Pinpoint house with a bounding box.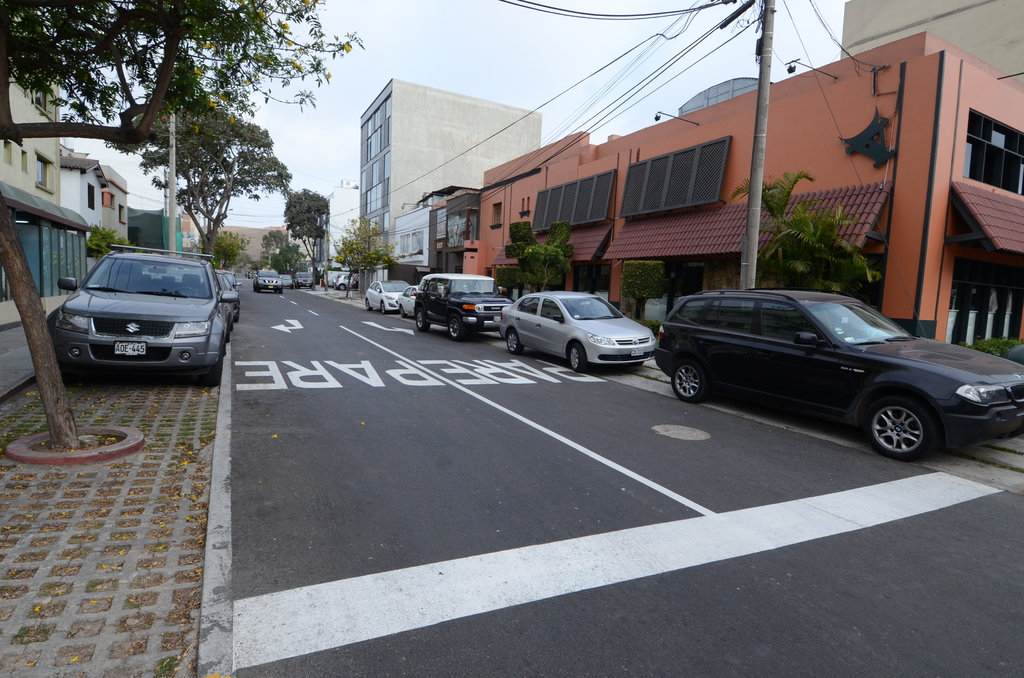
x1=434, y1=191, x2=481, y2=325.
